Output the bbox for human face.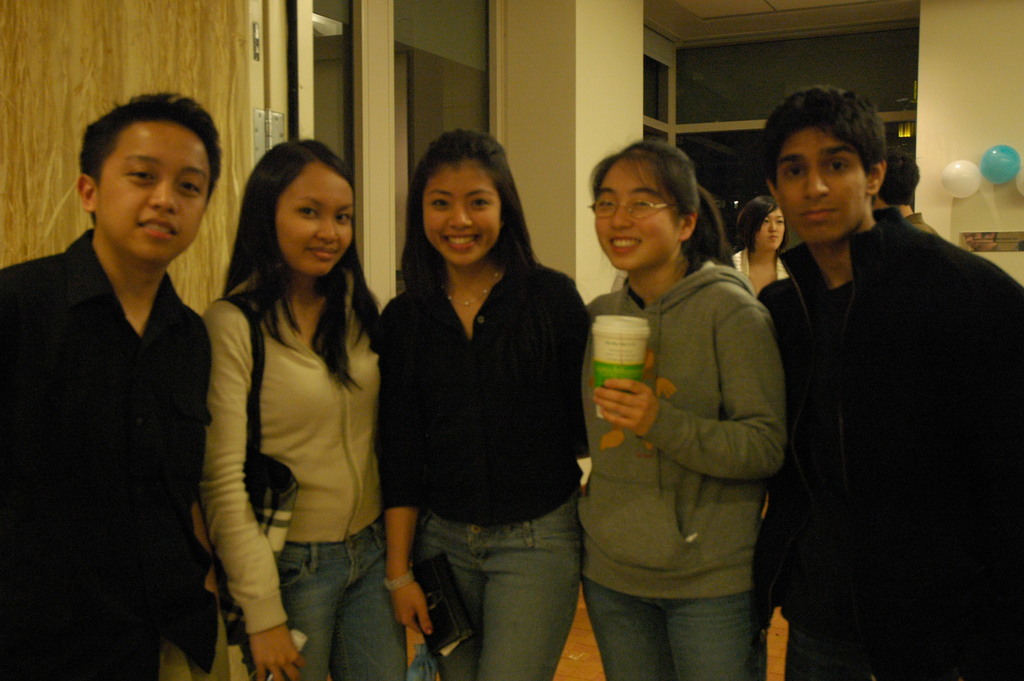
Rect(774, 125, 867, 246).
